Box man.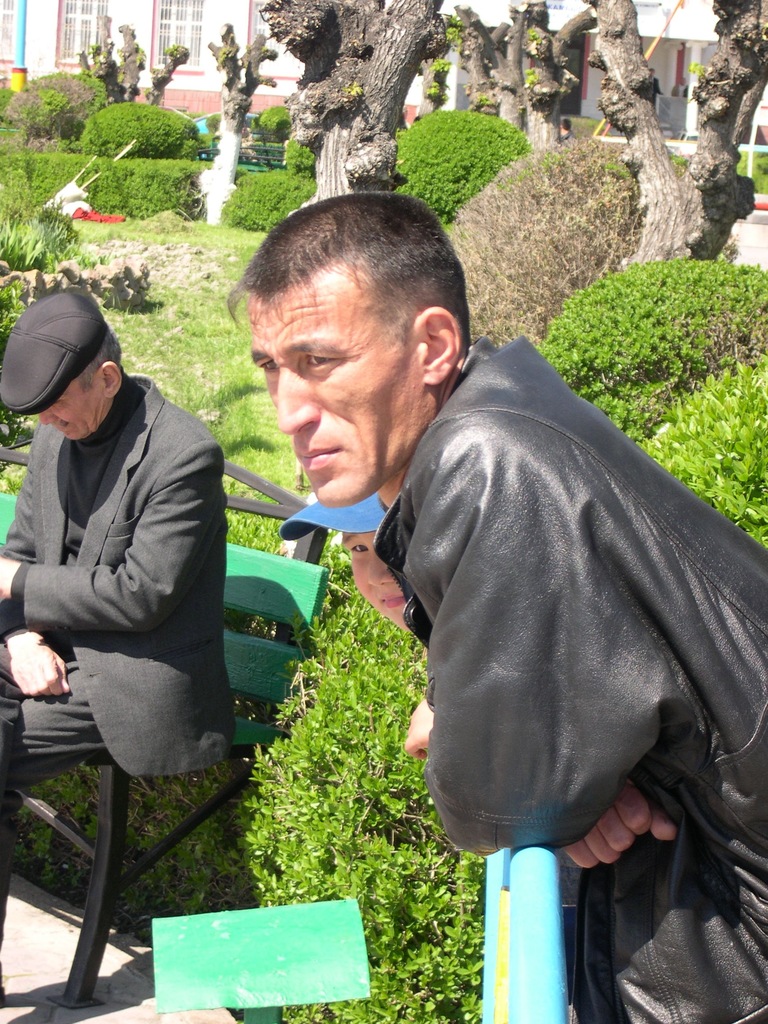
(224,196,767,1023).
